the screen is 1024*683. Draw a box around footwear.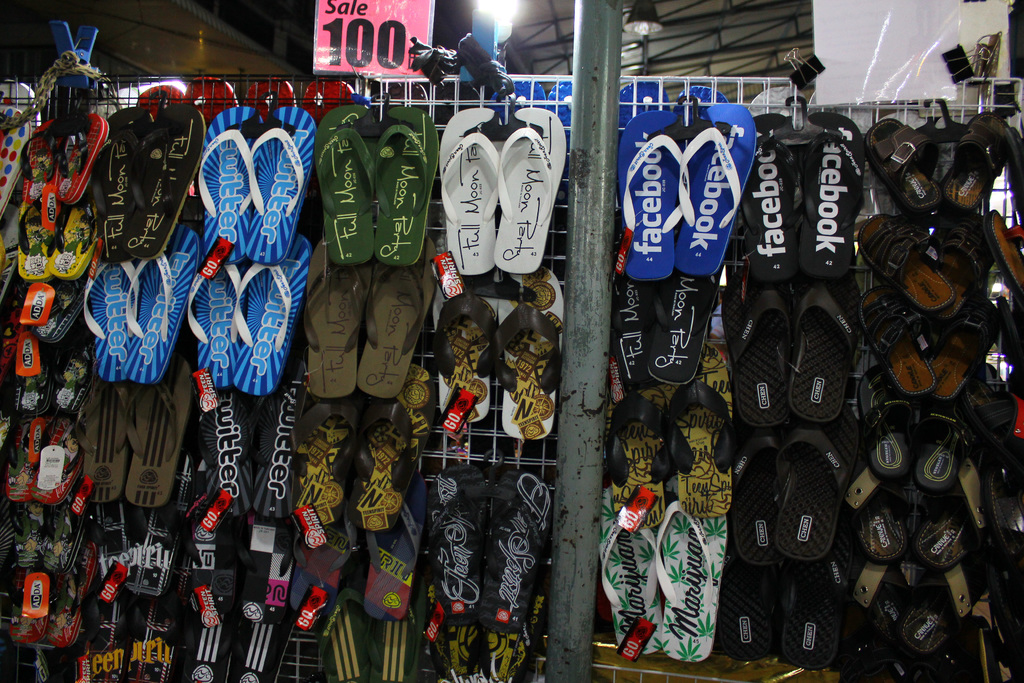
<box>340,252,431,418</box>.
